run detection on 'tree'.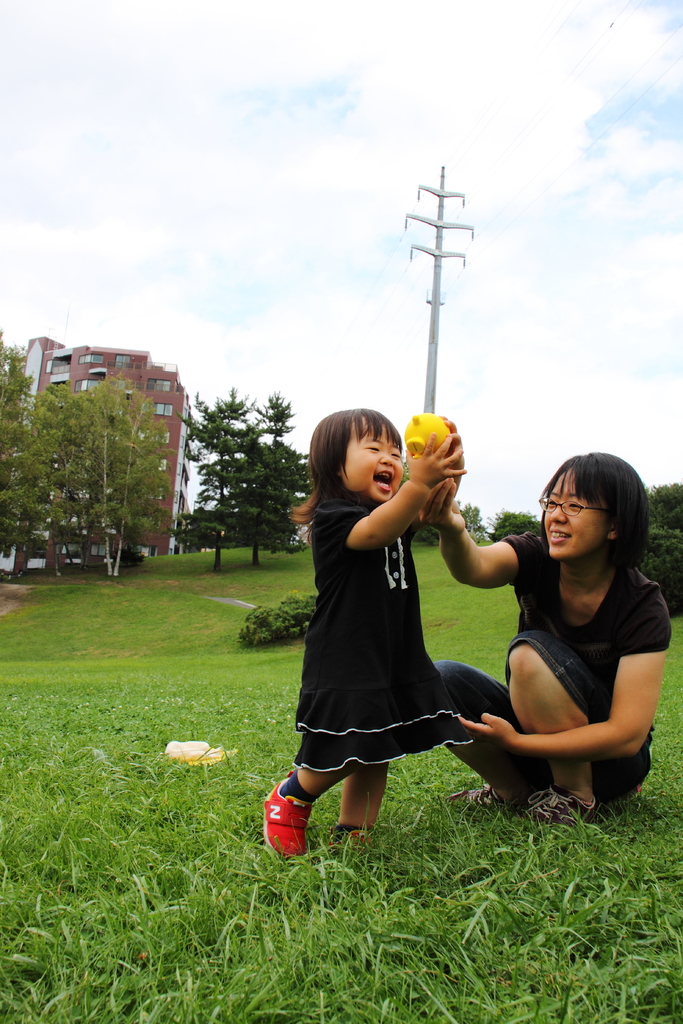
Result: 195 388 315 563.
